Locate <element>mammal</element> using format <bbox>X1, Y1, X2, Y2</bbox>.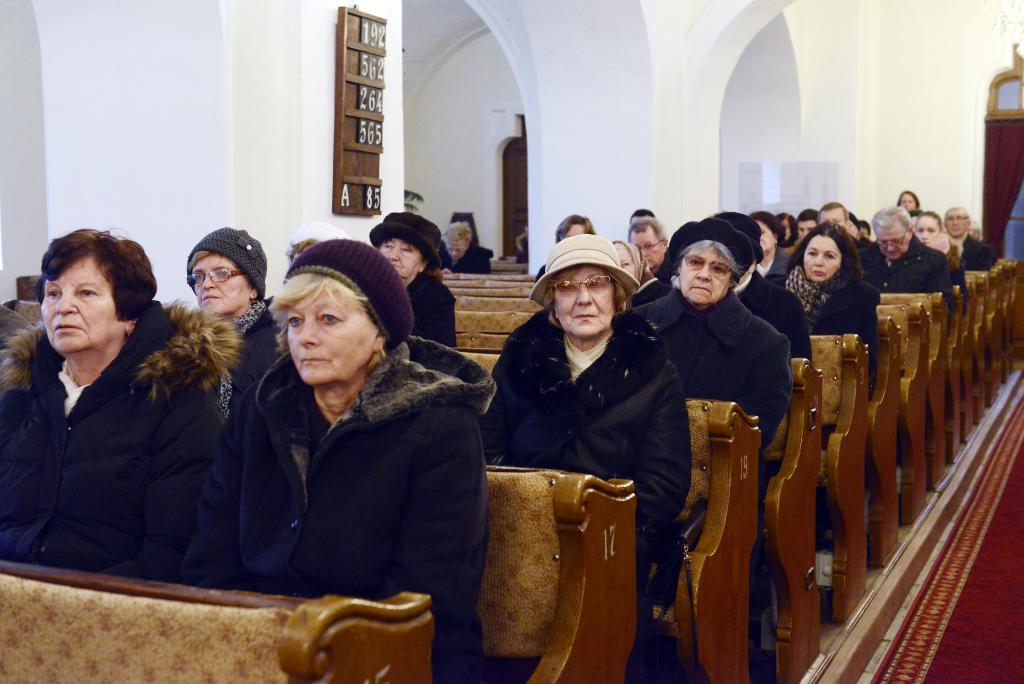
<bbox>184, 222, 281, 421</bbox>.
